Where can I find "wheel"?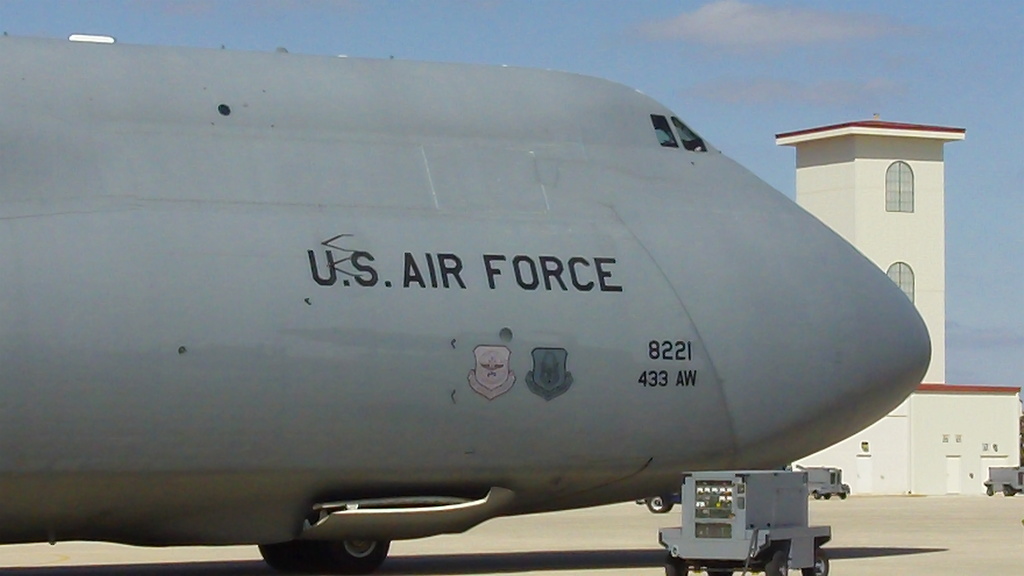
You can find it at [1003,486,1014,498].
